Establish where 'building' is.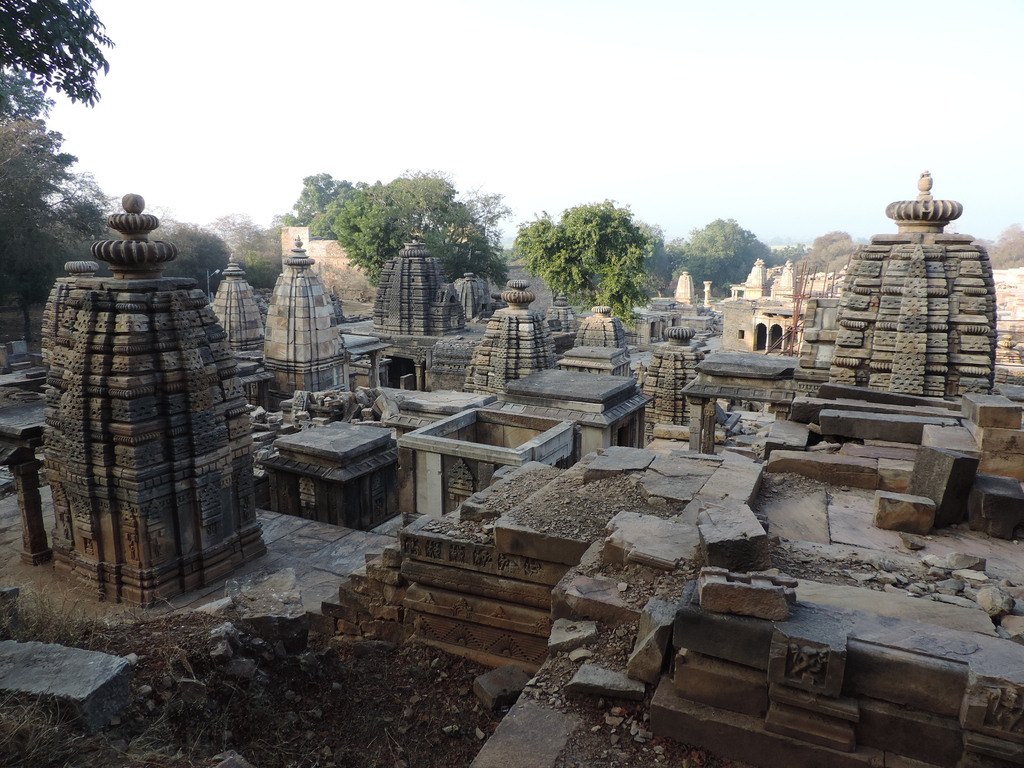
Established at rect(51, 193, 273, 602).
